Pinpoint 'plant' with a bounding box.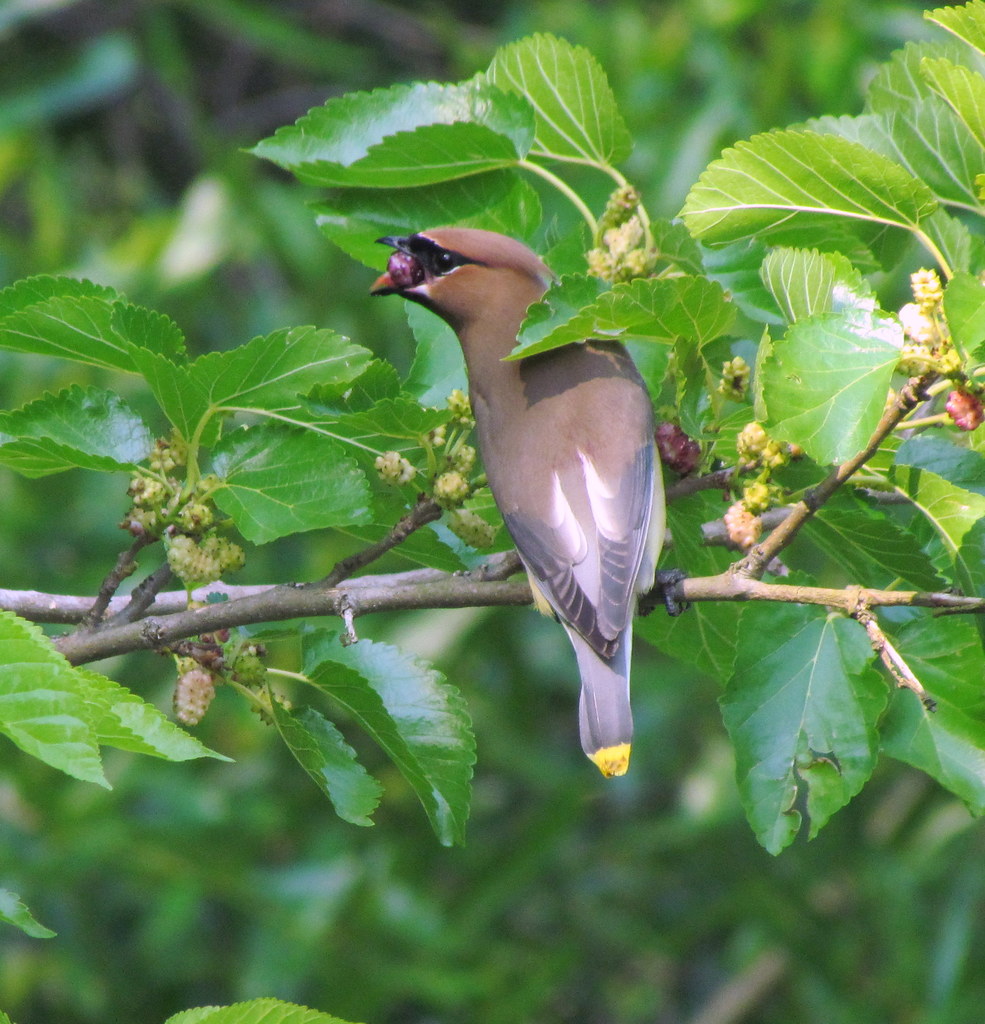
rect(0, 1, 982, 940).
